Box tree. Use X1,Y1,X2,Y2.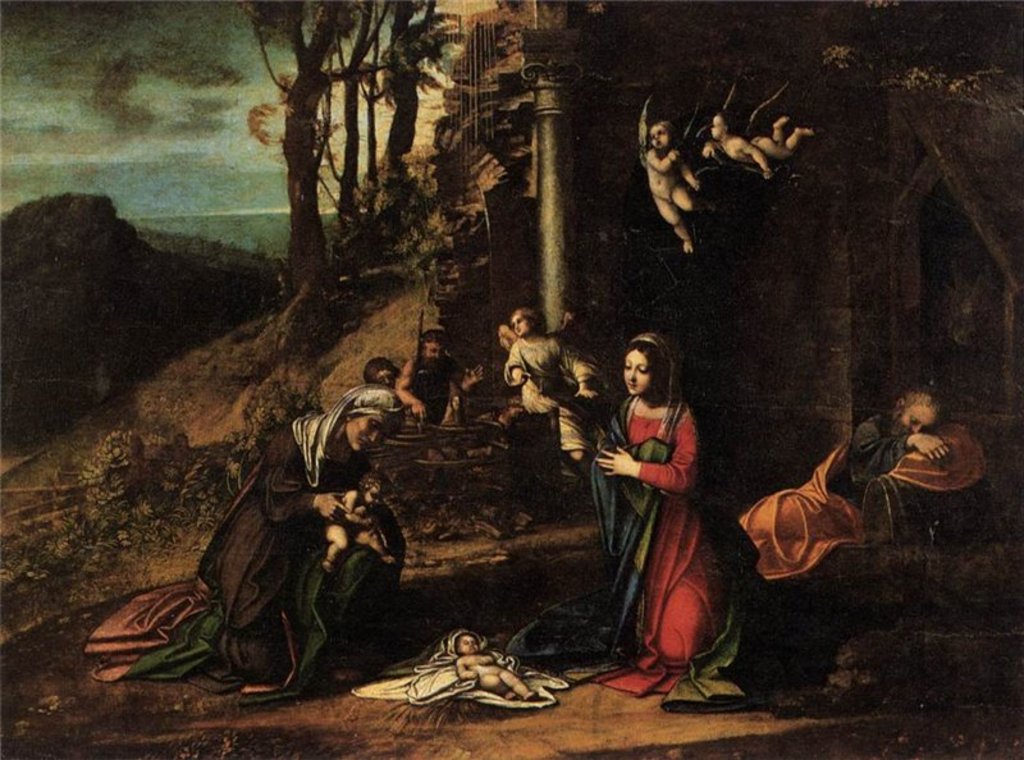
238,0,470,298.
